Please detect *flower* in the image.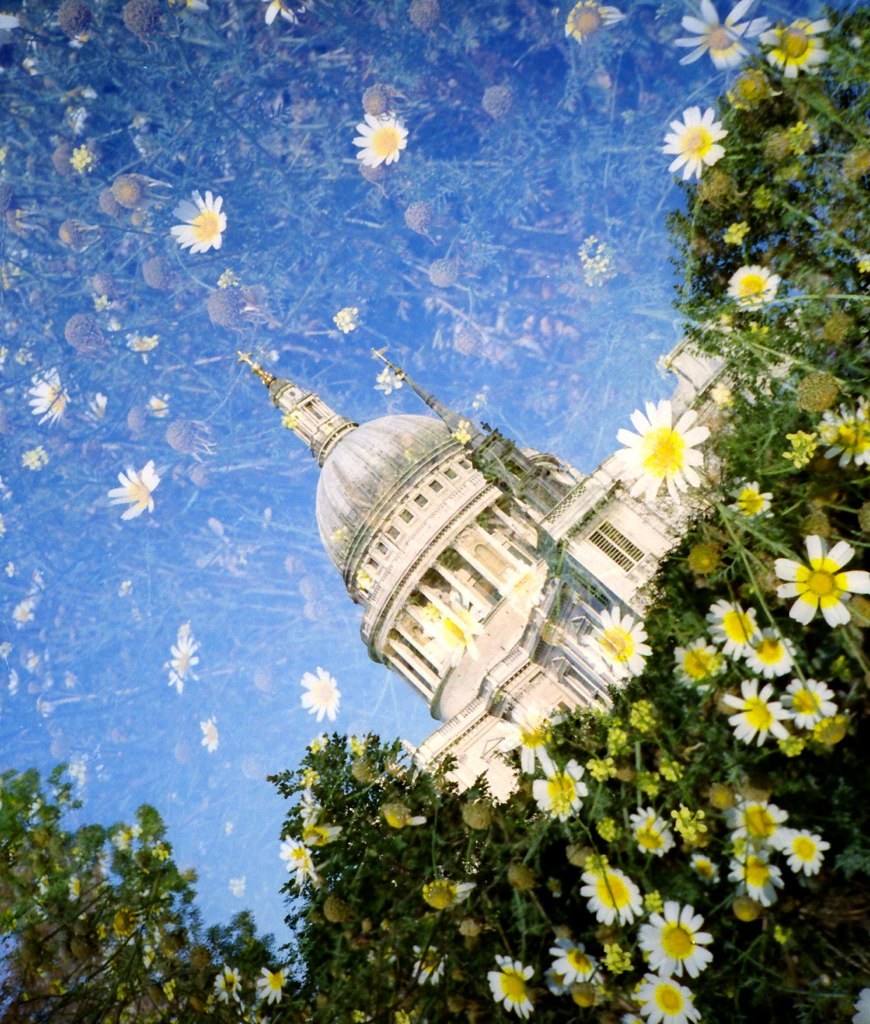
<region>68, 143, 91, 175</region>.
